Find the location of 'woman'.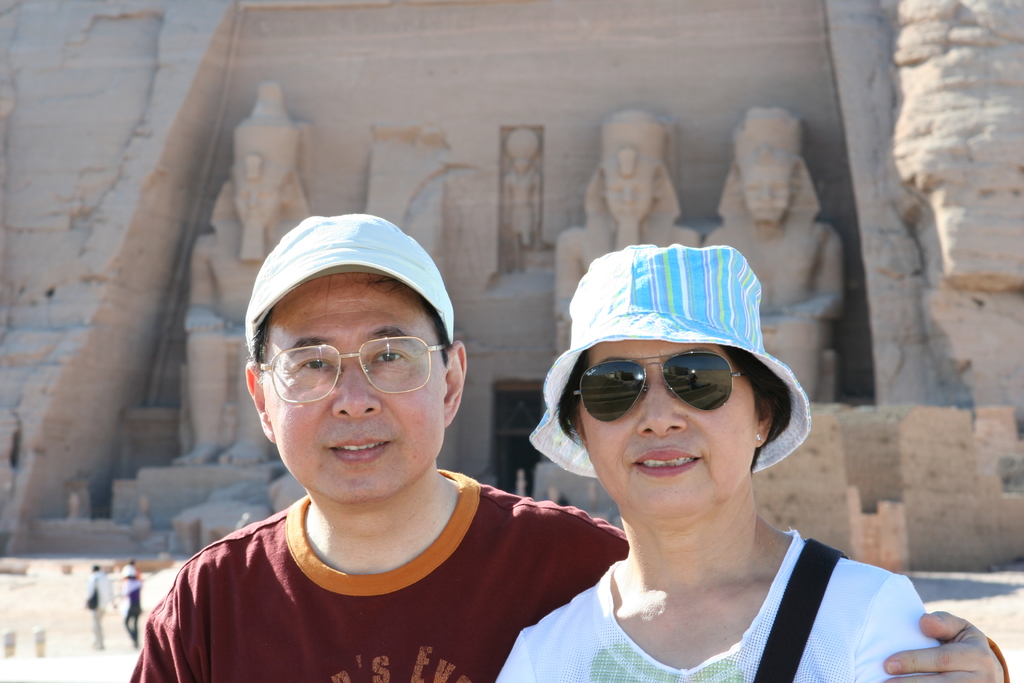
Location: detection(485, 245, 943, 682).
